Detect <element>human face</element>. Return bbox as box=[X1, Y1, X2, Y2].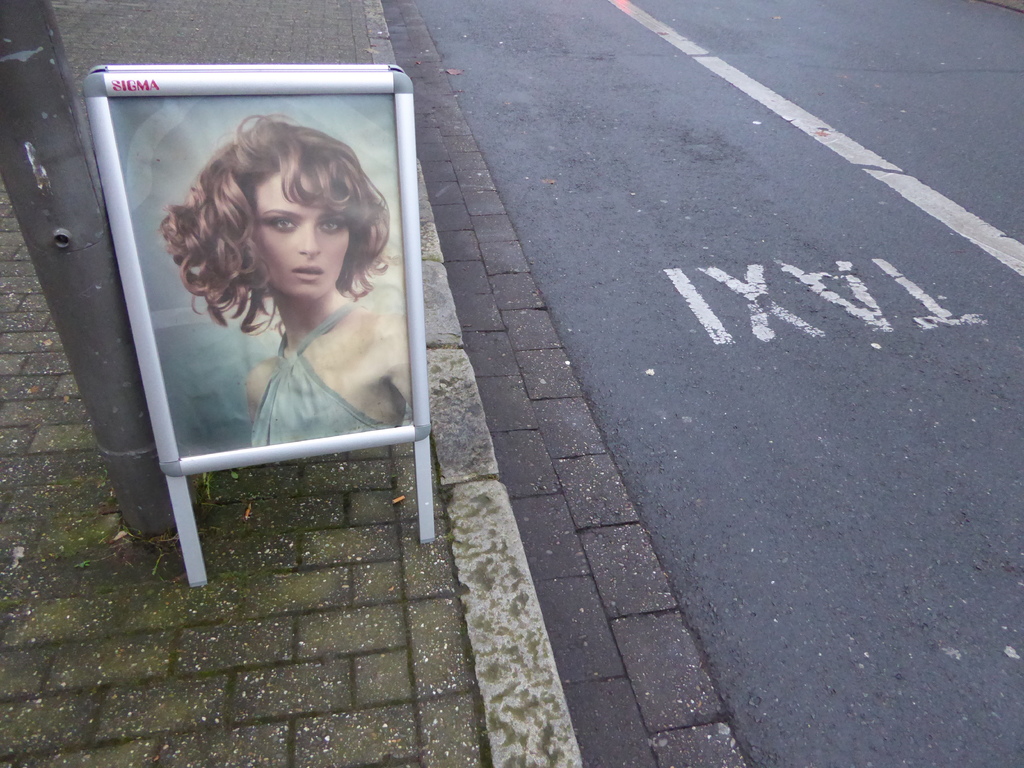
box=[252, 170, 351, 298].
